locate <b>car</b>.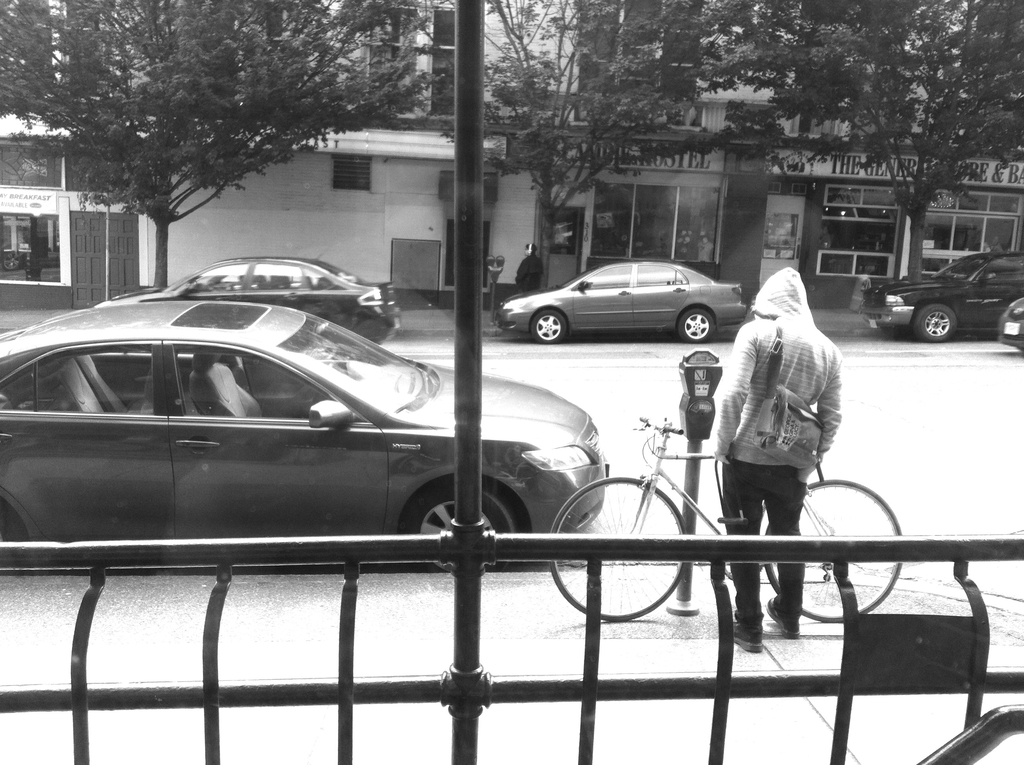
Bounding box: (500,259,750,342).
